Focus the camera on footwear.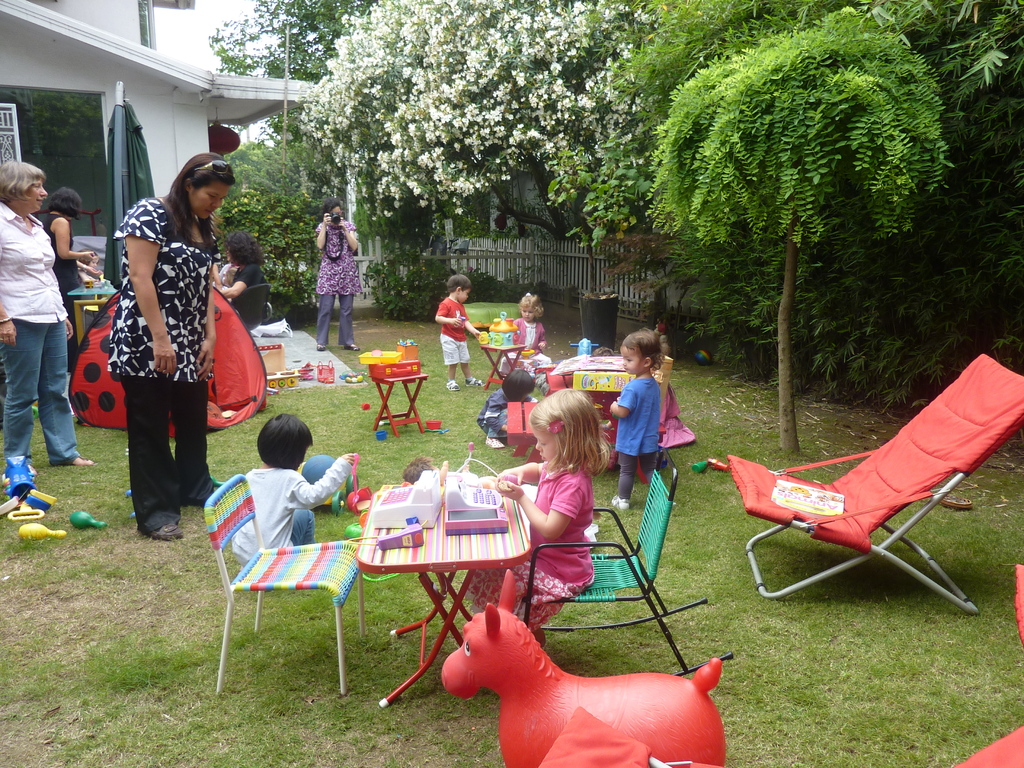
Focus region: (486, 438, 504, 448).
